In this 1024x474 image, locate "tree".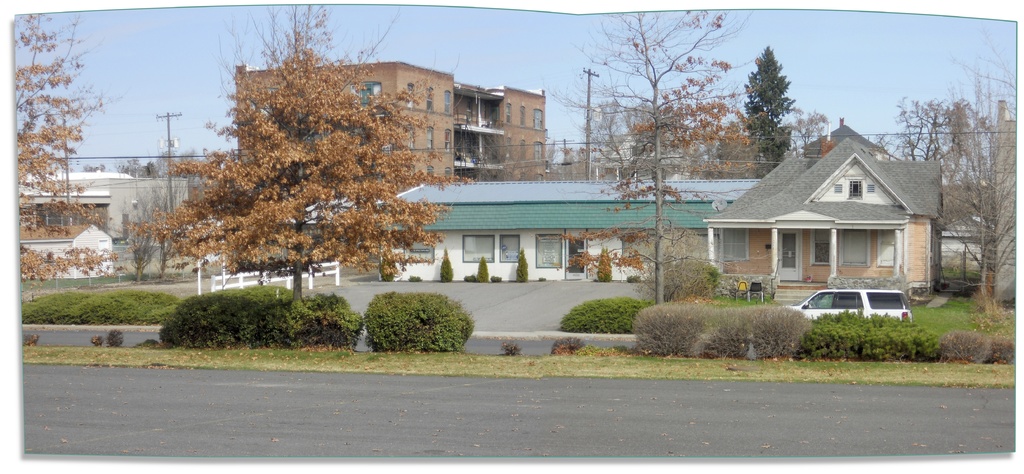
Bounding box: (730, 44, 820, 186).
